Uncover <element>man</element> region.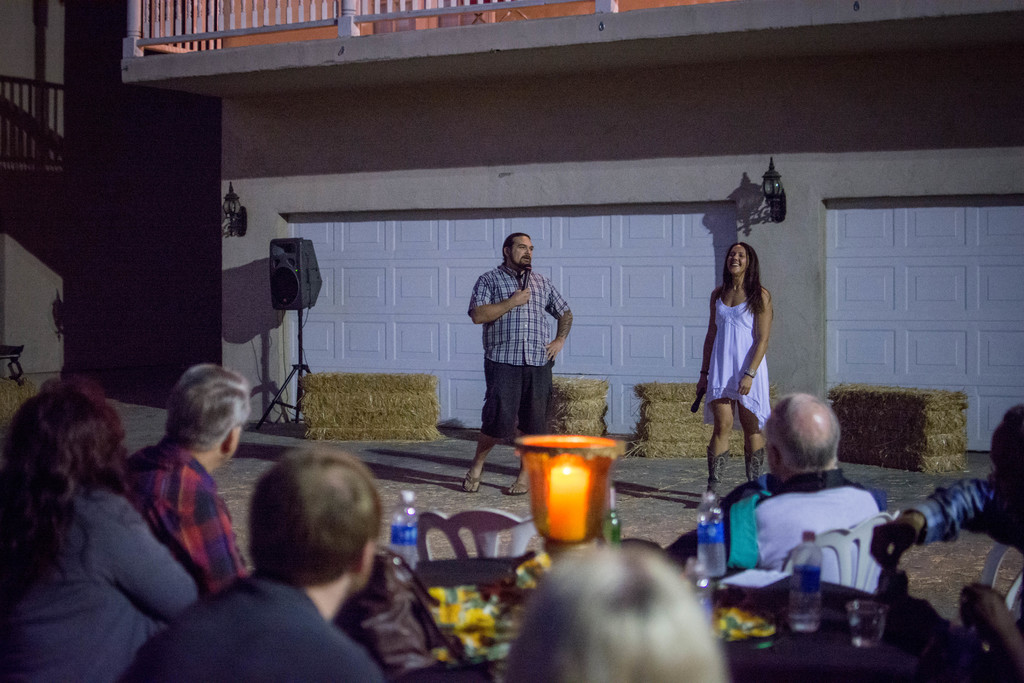
Uncovered: [left=120, top=444, right=390, bottom=682].
